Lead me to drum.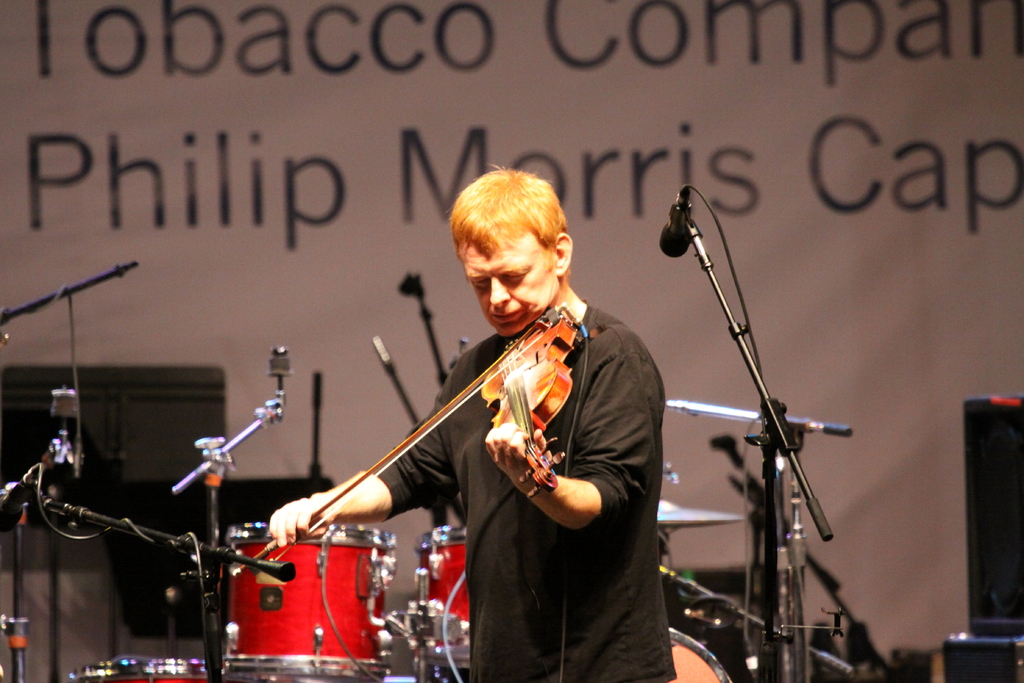
Lead to detection(219, 521, 396, 681).
